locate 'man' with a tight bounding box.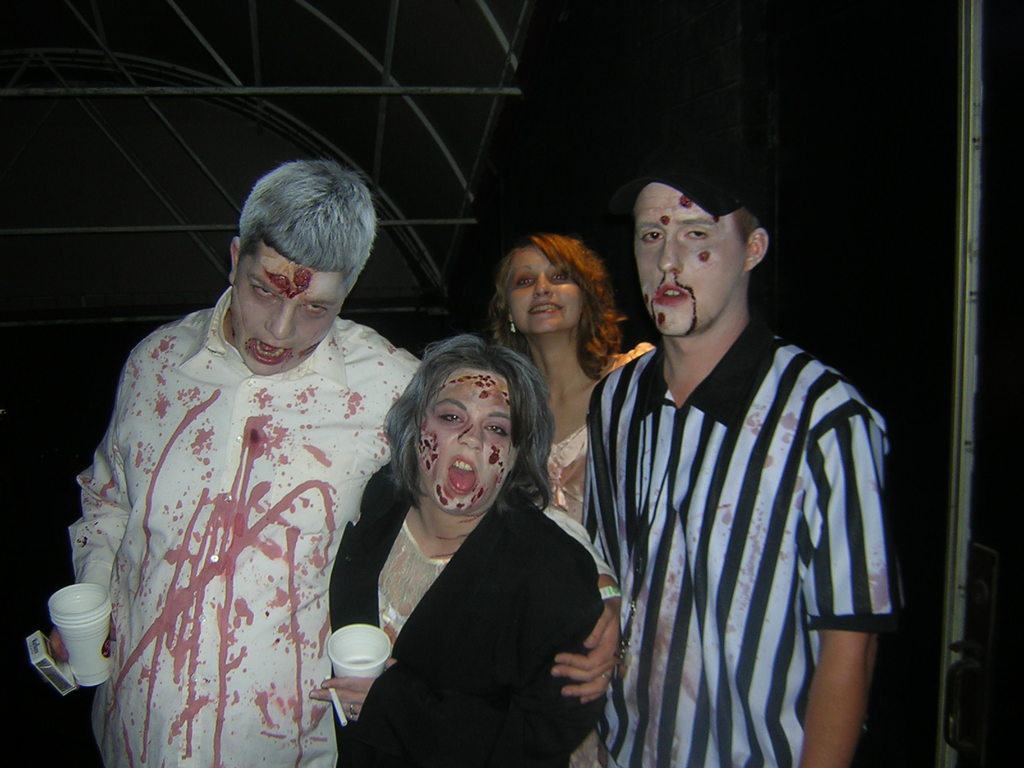
left=56, top=166, right=625, bottom=767.
